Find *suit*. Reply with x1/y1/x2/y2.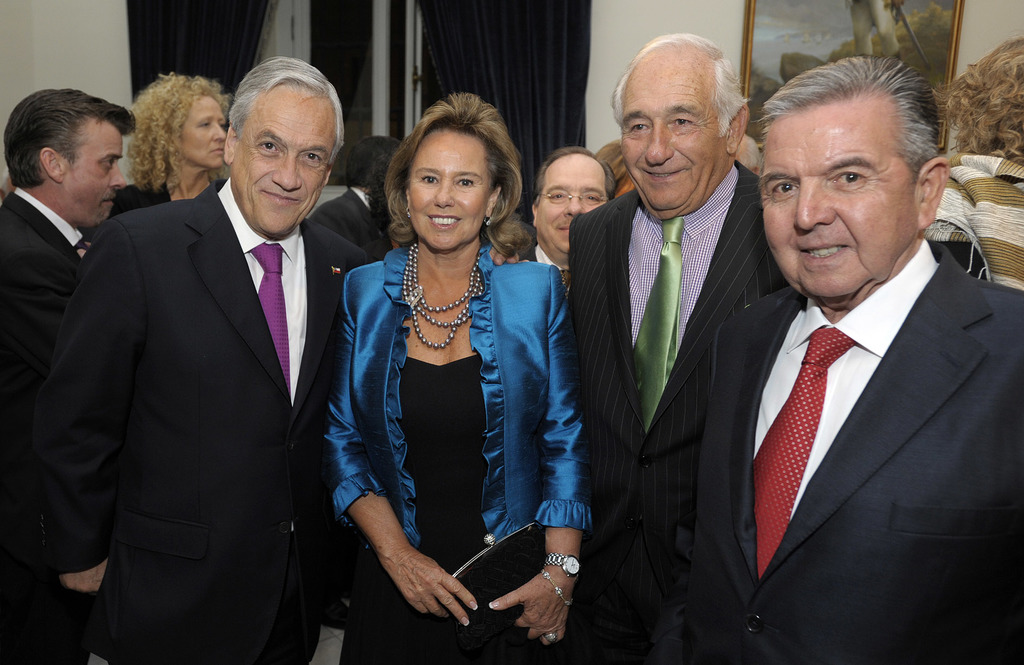
0/179/111/664.
